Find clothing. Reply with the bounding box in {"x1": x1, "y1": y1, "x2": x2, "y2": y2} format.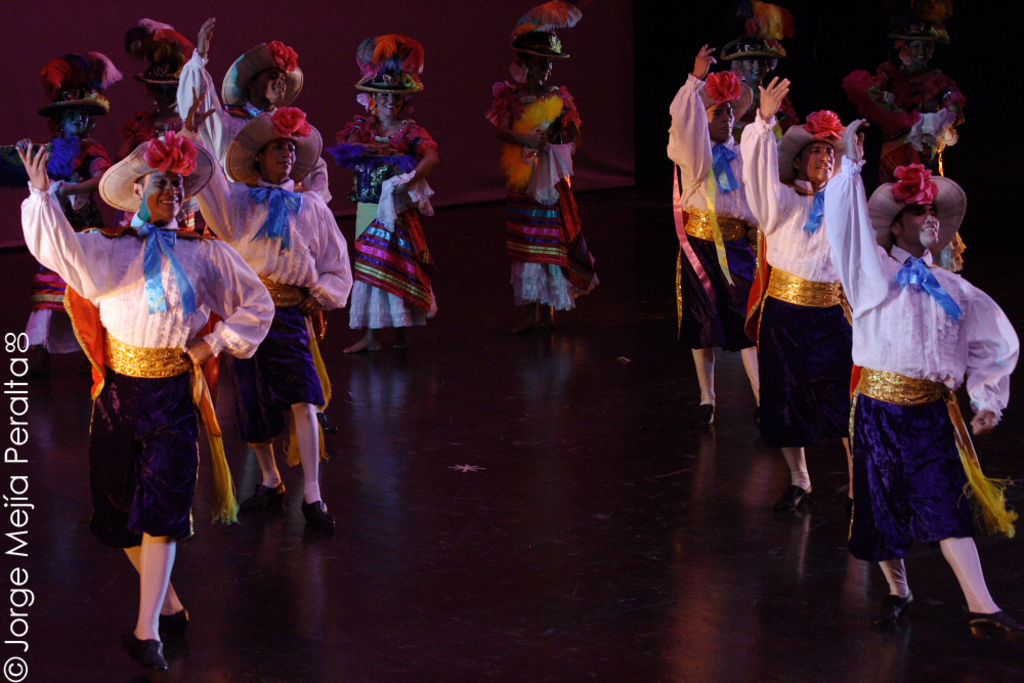
{"x1": 327, "y1": 114, "x2": 436, "y2": 325}.
